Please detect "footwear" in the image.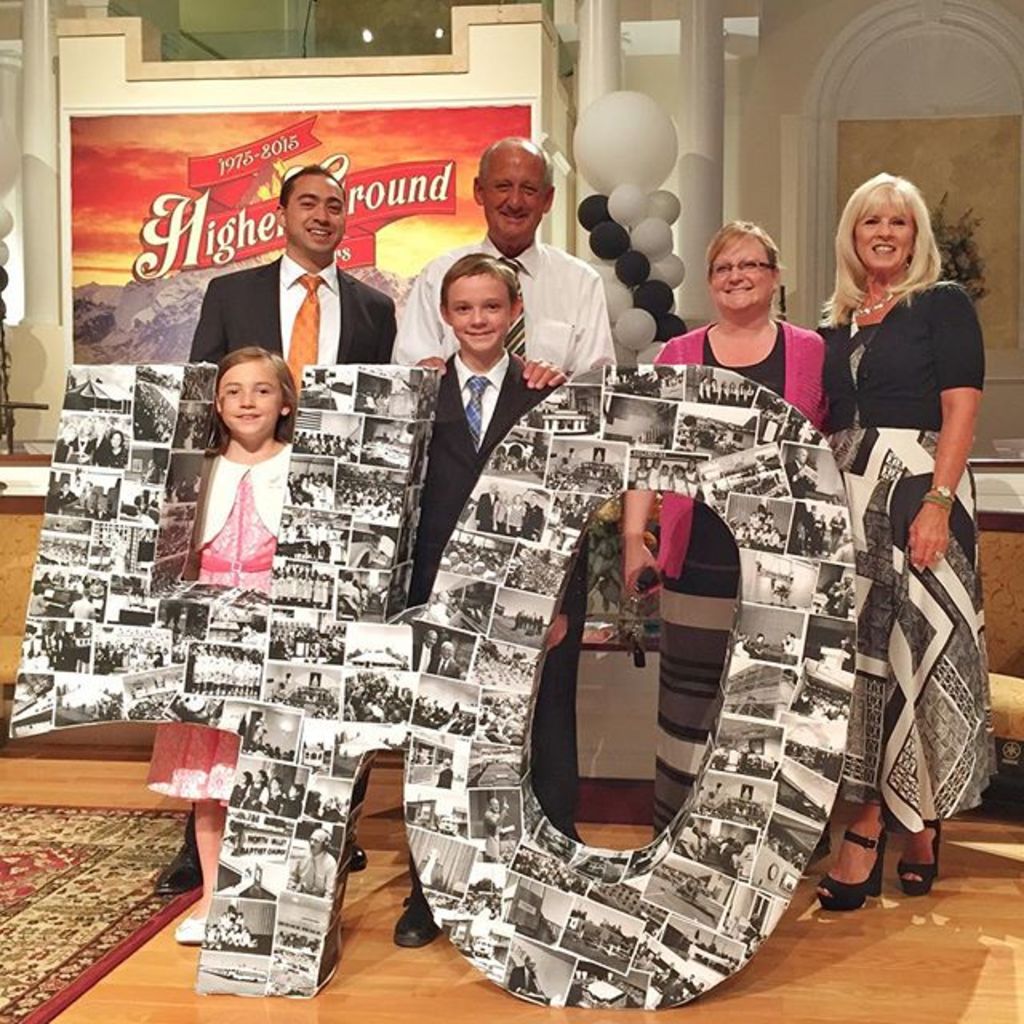
(left=149, top=842, right=203, bottom=896).
